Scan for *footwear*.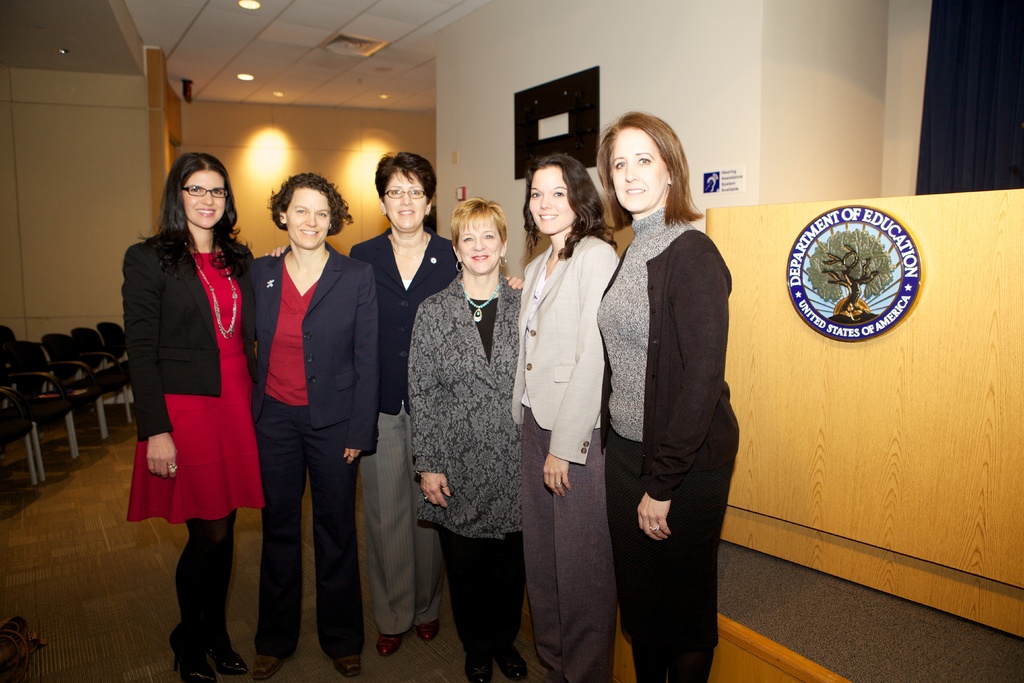
Scan result: [x1=171, y1=631, x2=218, y2=682].
